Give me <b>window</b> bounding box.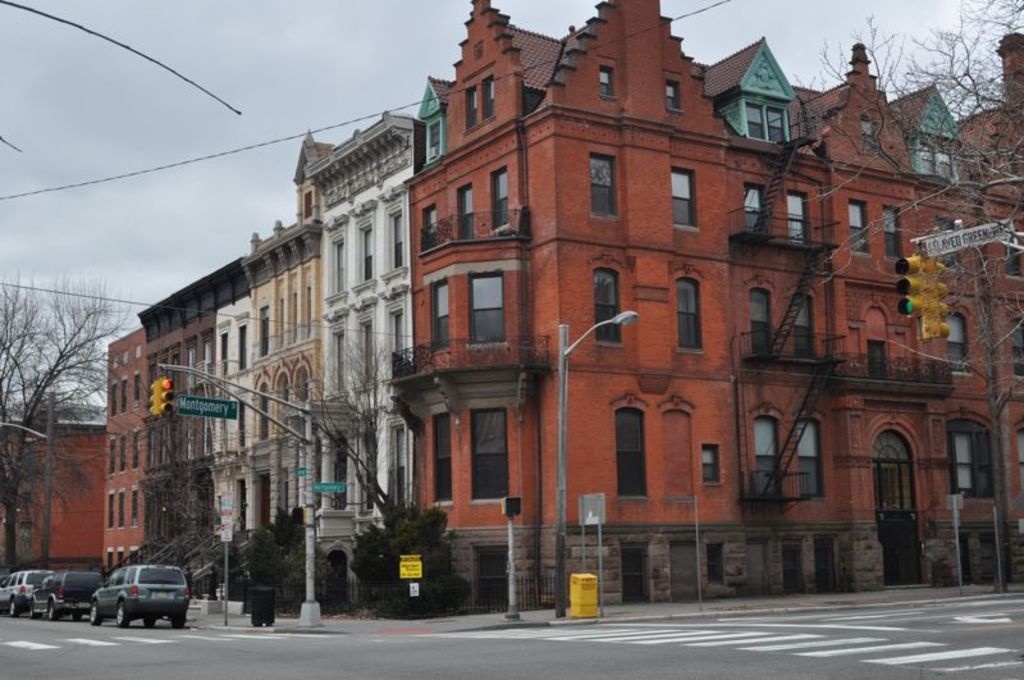
467, 271, 503, 341.
